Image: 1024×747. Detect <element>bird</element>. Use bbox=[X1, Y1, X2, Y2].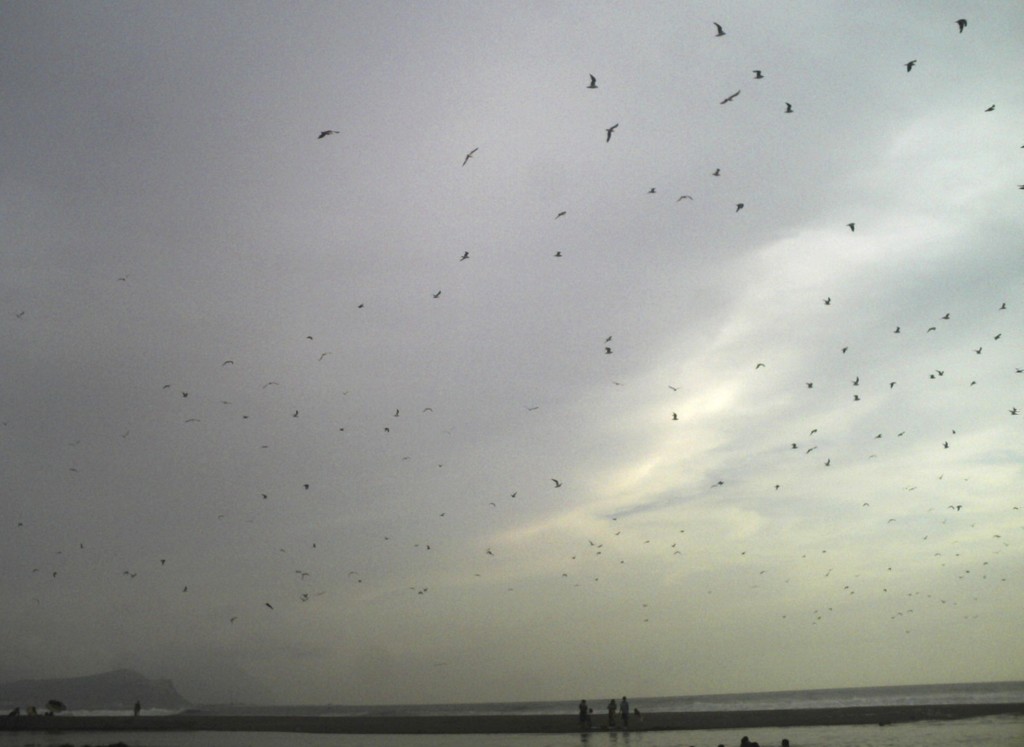
bbox=[982, 98, 998, 113].
